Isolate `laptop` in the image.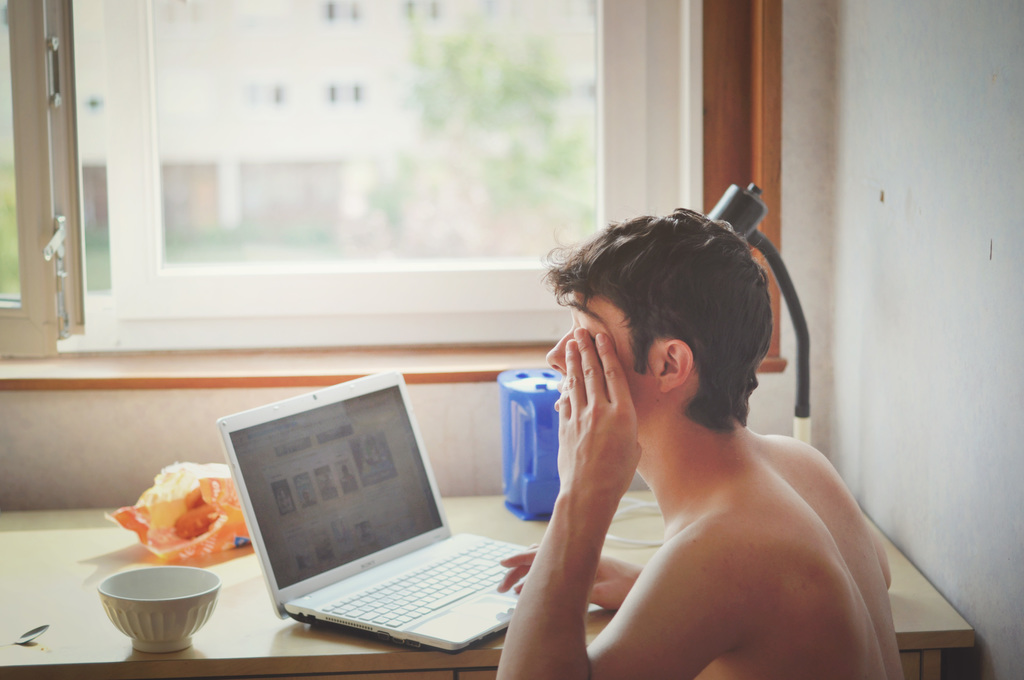
Isolated region: select_region(220, 380, 547, 665).
